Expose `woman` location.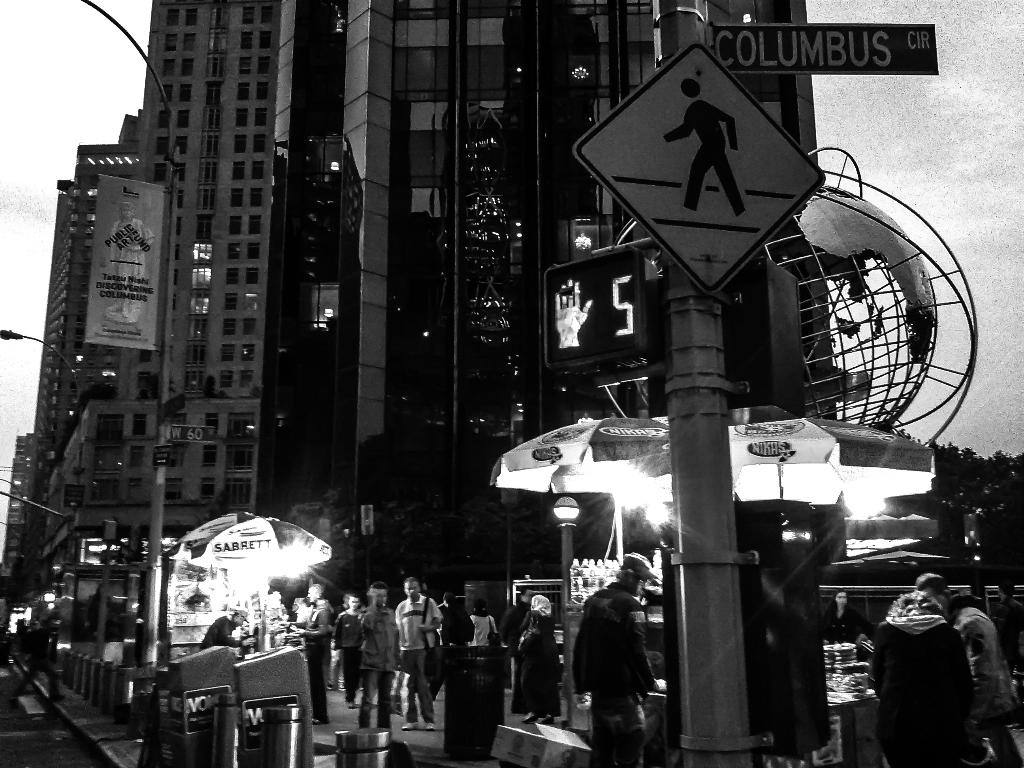
Exposed at 824,593,865,646.
